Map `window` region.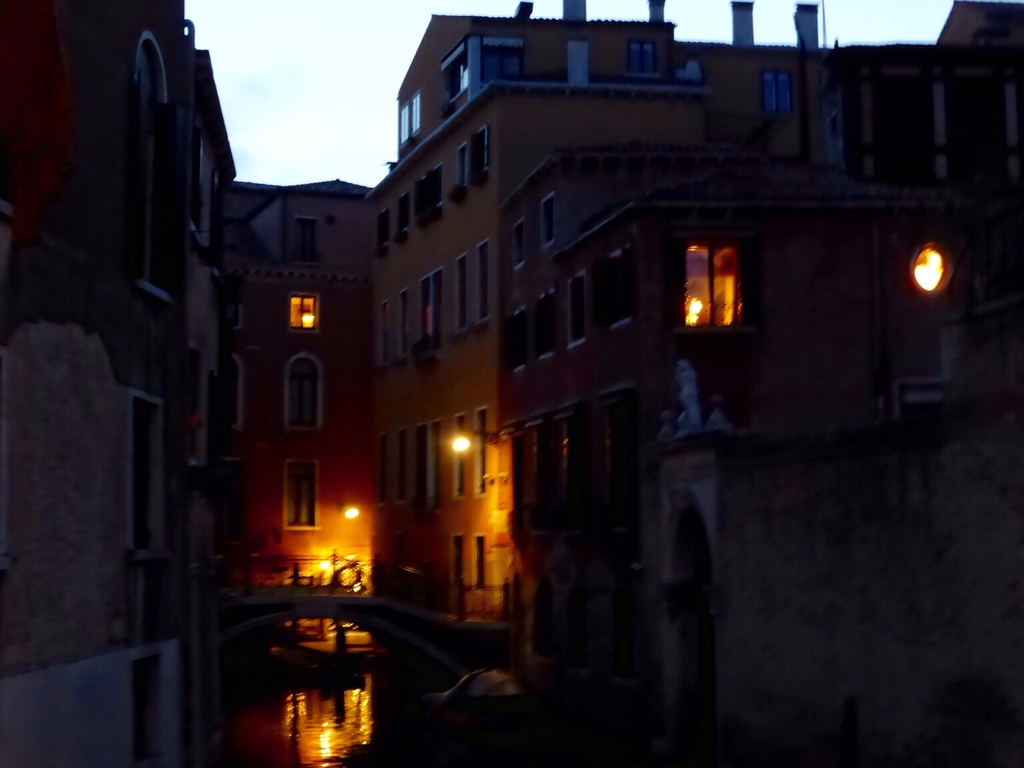
Mapped to [left=125, top=395, right=166, bottom=559].
